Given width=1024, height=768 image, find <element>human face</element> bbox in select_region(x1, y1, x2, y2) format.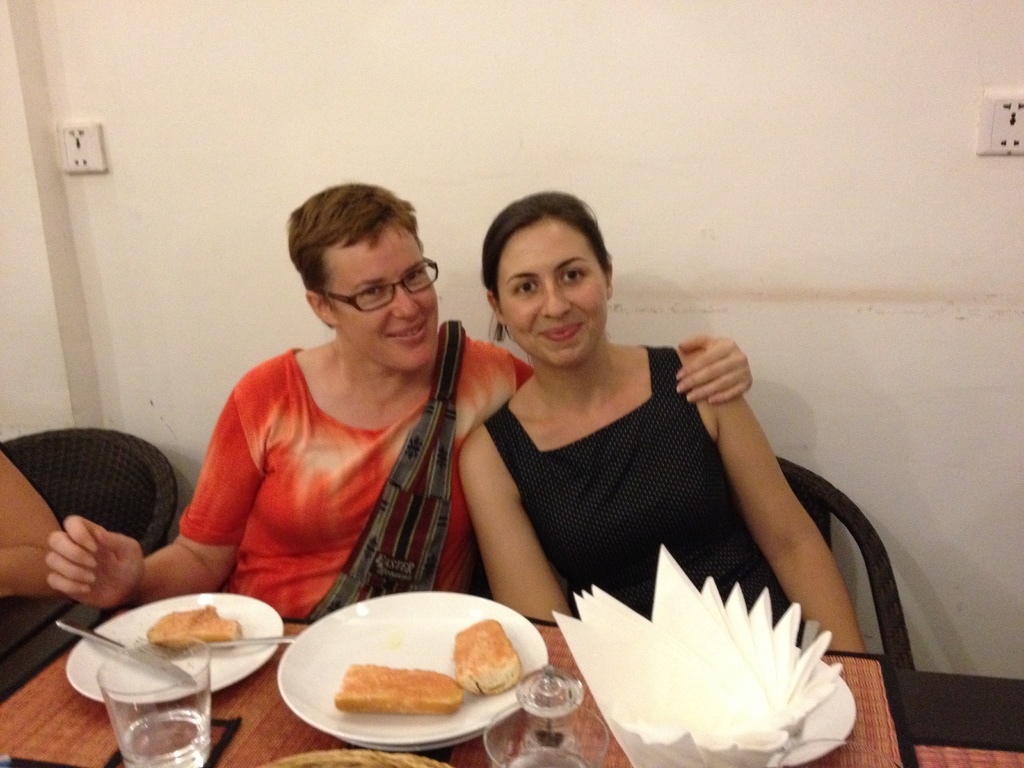
select_region(324, 218, 437, 369).
